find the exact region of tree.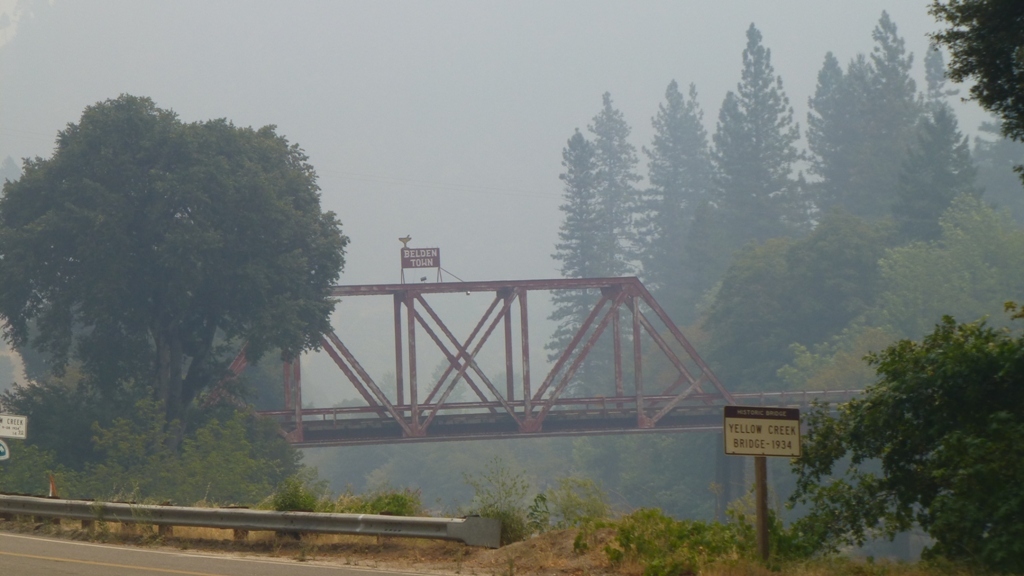
Exact region: 25 84 363 483.
